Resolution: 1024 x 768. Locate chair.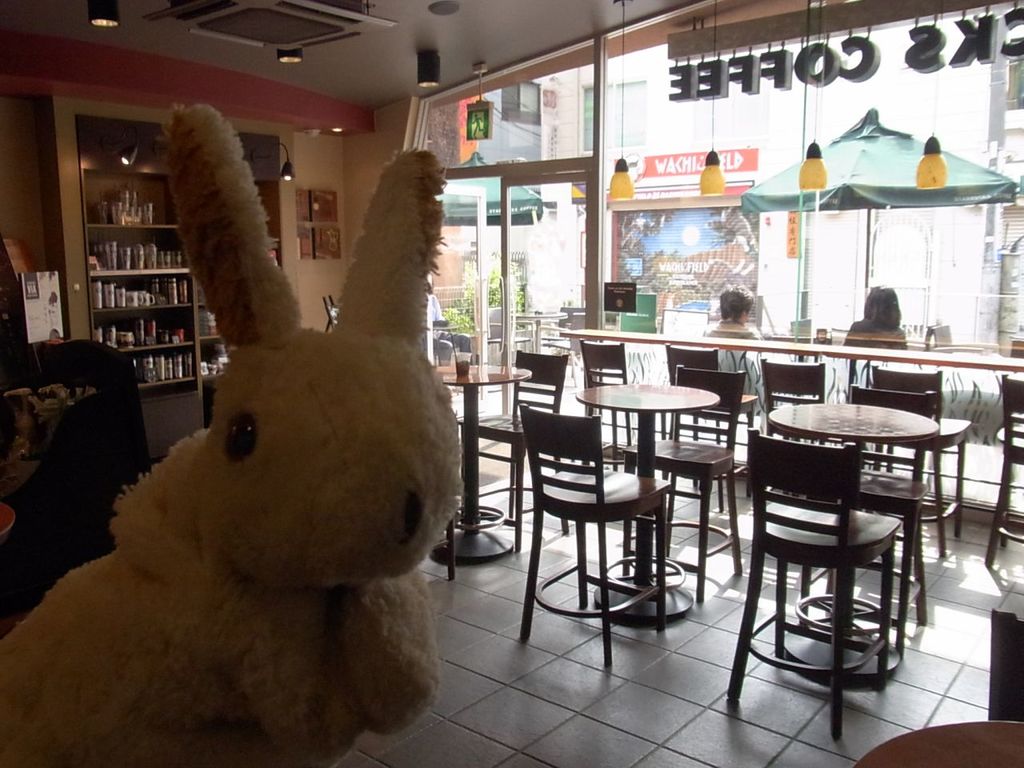
845:388:945:652.
